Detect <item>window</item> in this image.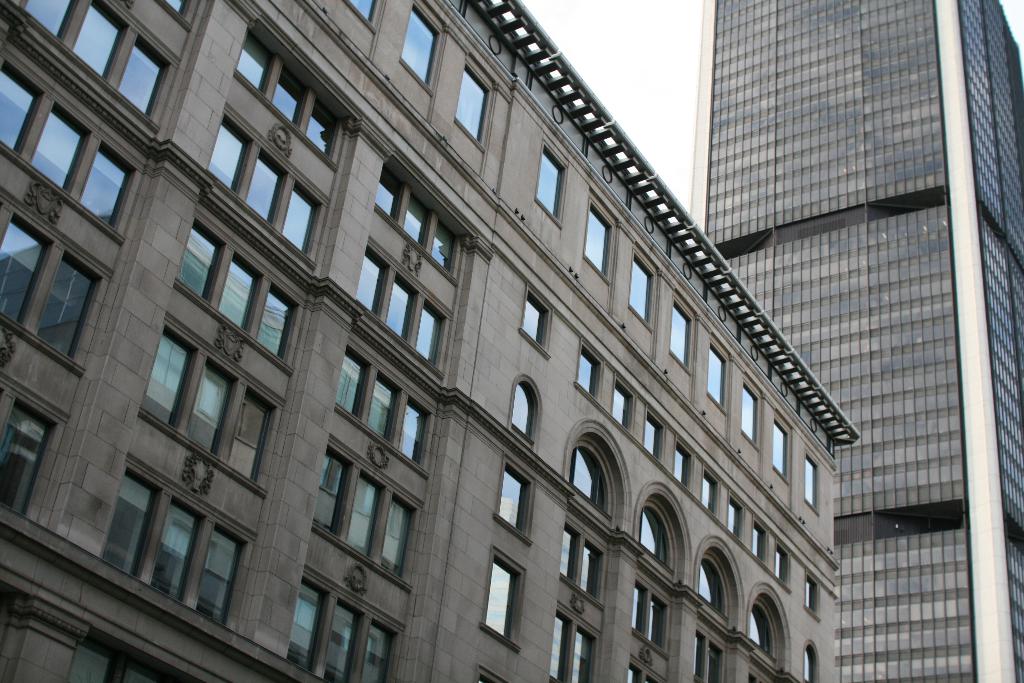
Detection: {"x1": 628, "y1": 245, "x2": 660, "y2": 332}.
